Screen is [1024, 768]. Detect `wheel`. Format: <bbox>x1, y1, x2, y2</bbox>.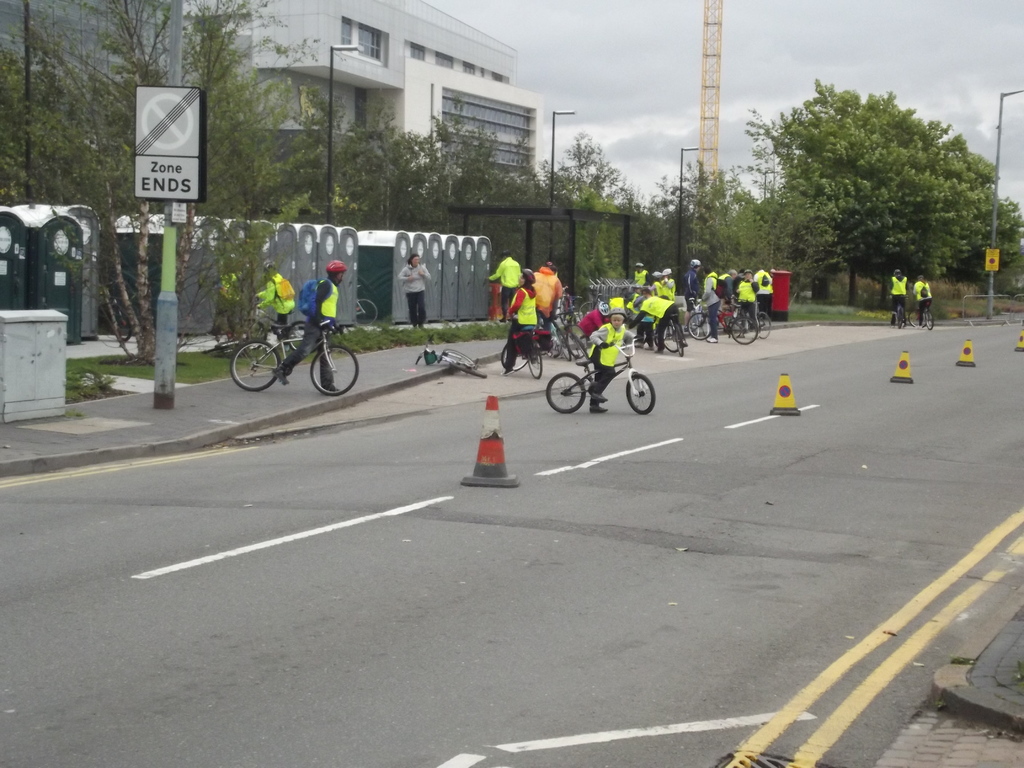
<bbox>675, 322, 685, 356</bbox>.
